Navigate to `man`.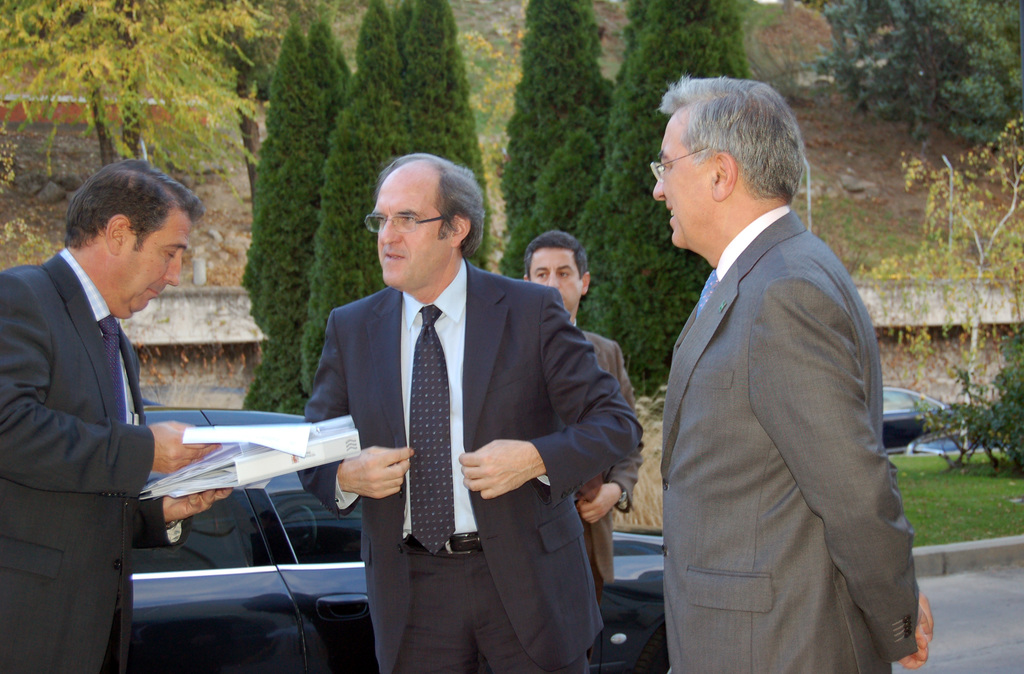
Navigation target: detection(301, 151, 638, 673).
